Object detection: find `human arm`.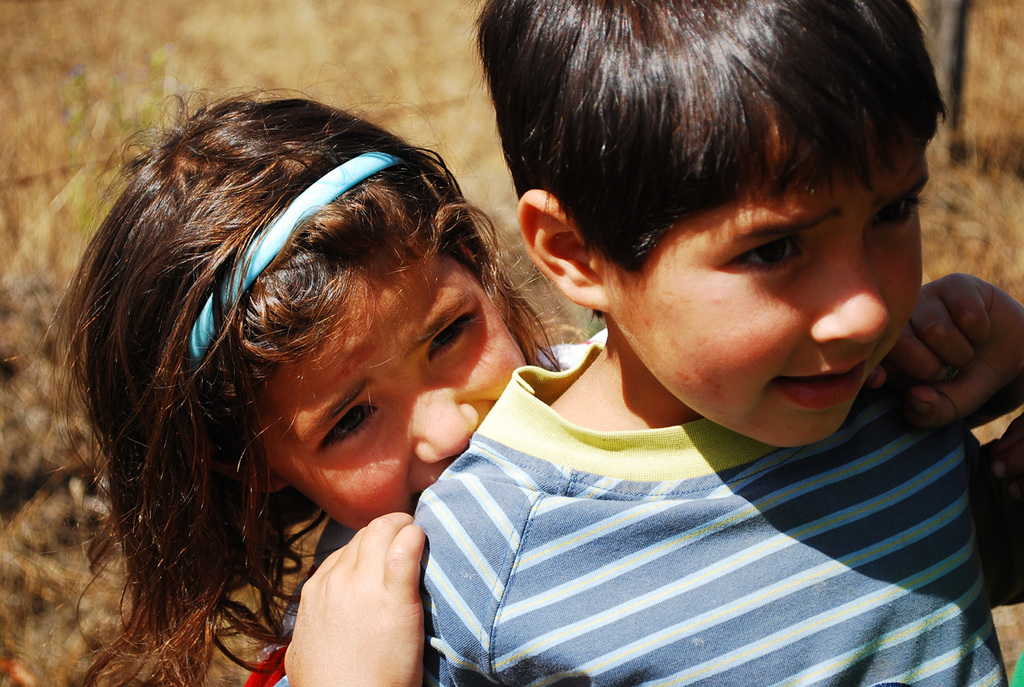
[x1=865, y1=272, x2=1023, y2=430].
